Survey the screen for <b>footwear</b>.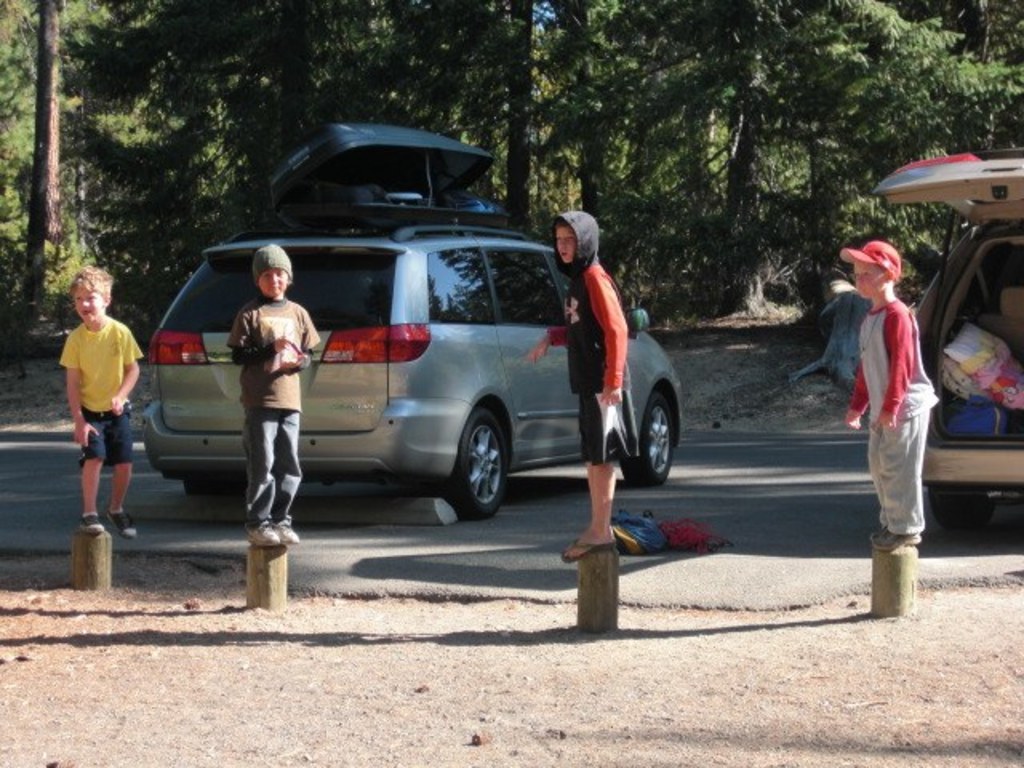
Survey found: {"x1": 77, "y1": 512, "x2": 104, "y2": 534}.
